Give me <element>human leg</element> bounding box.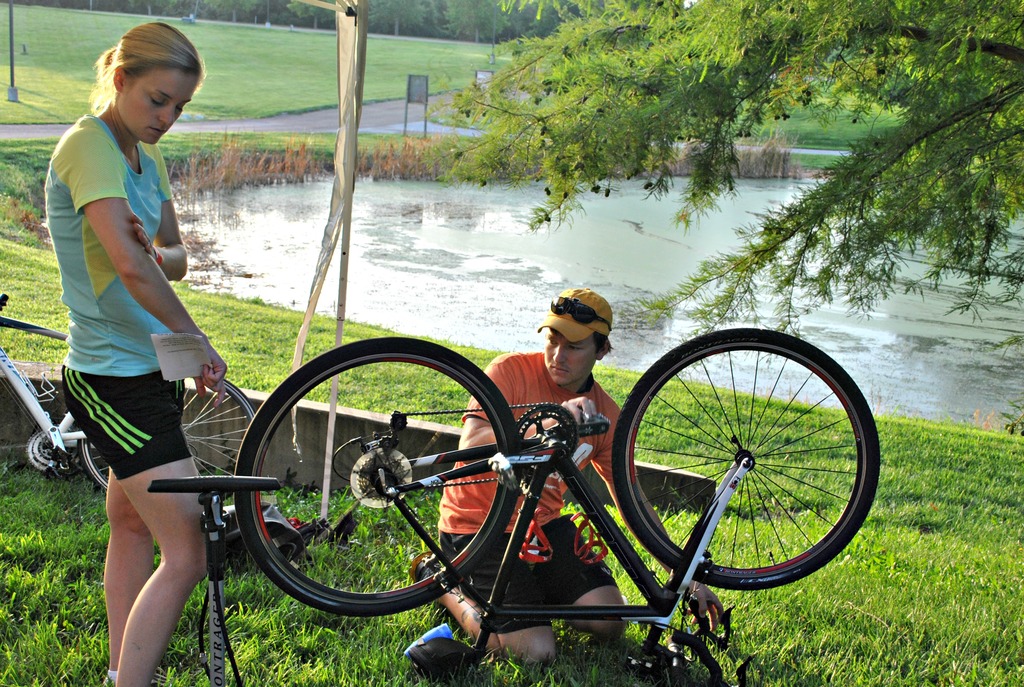
519:503:626:641.
